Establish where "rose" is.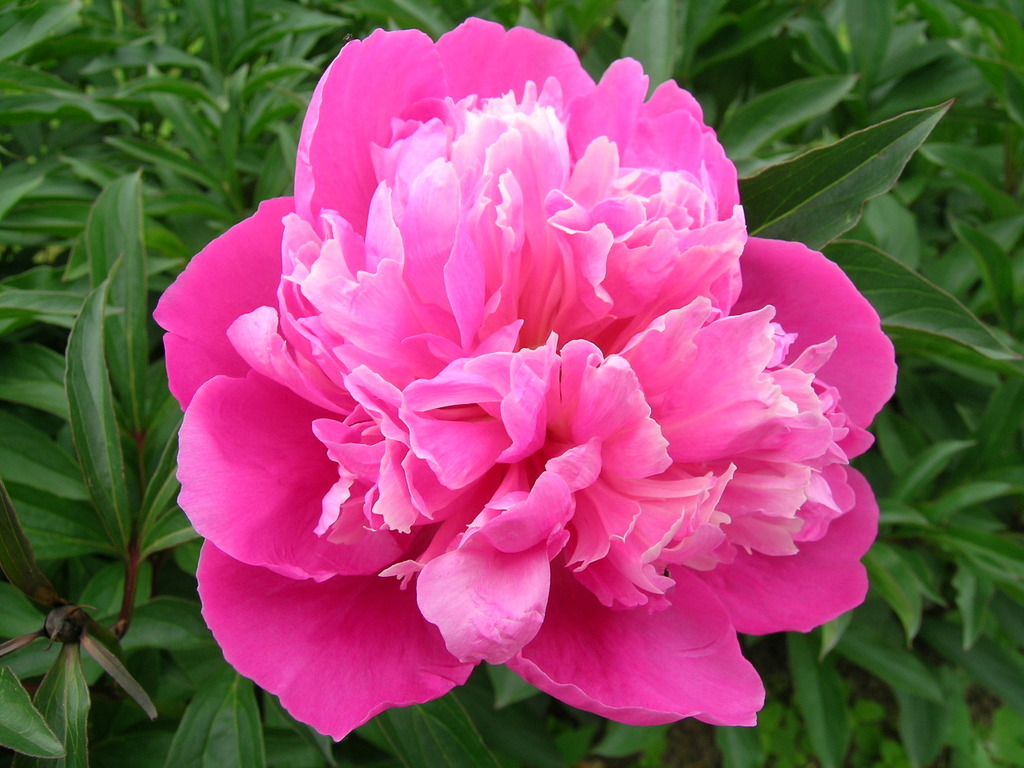
Established at [x1=145, y1=14, x2=905, y2=746].
